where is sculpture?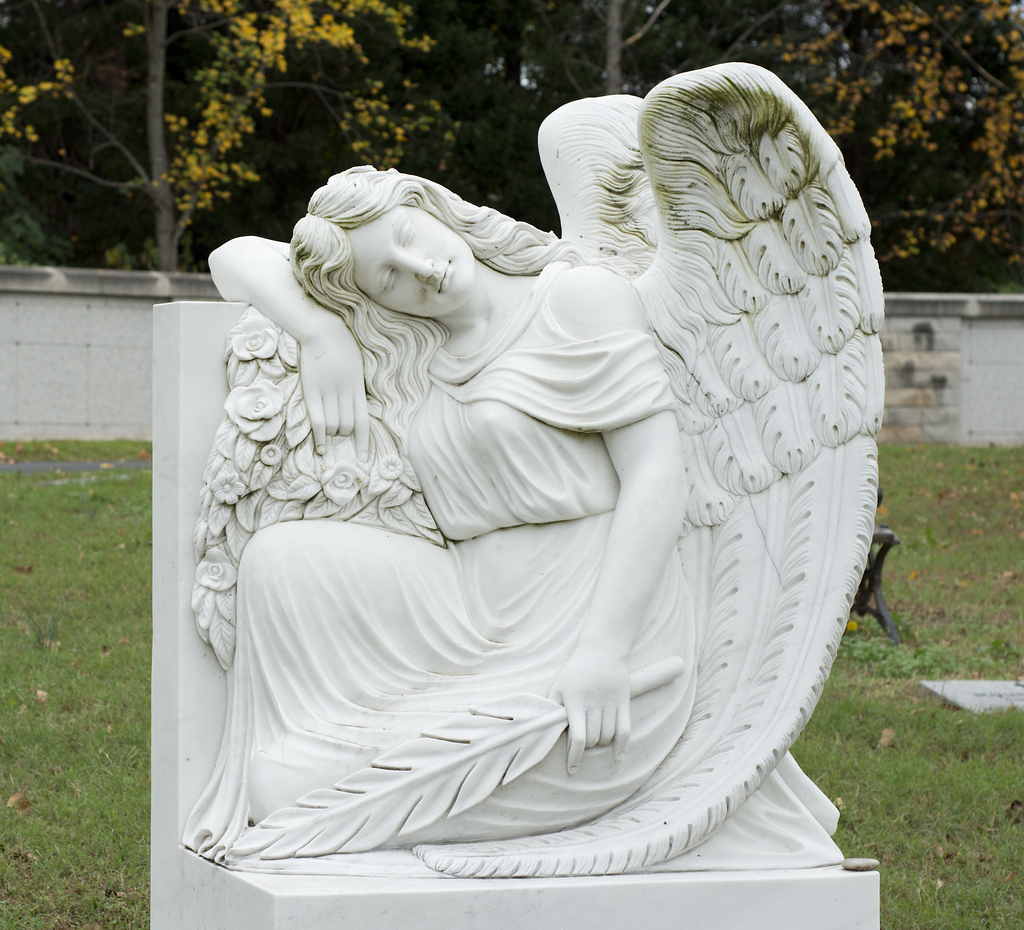
bbox(148, 68, 906, 901).
